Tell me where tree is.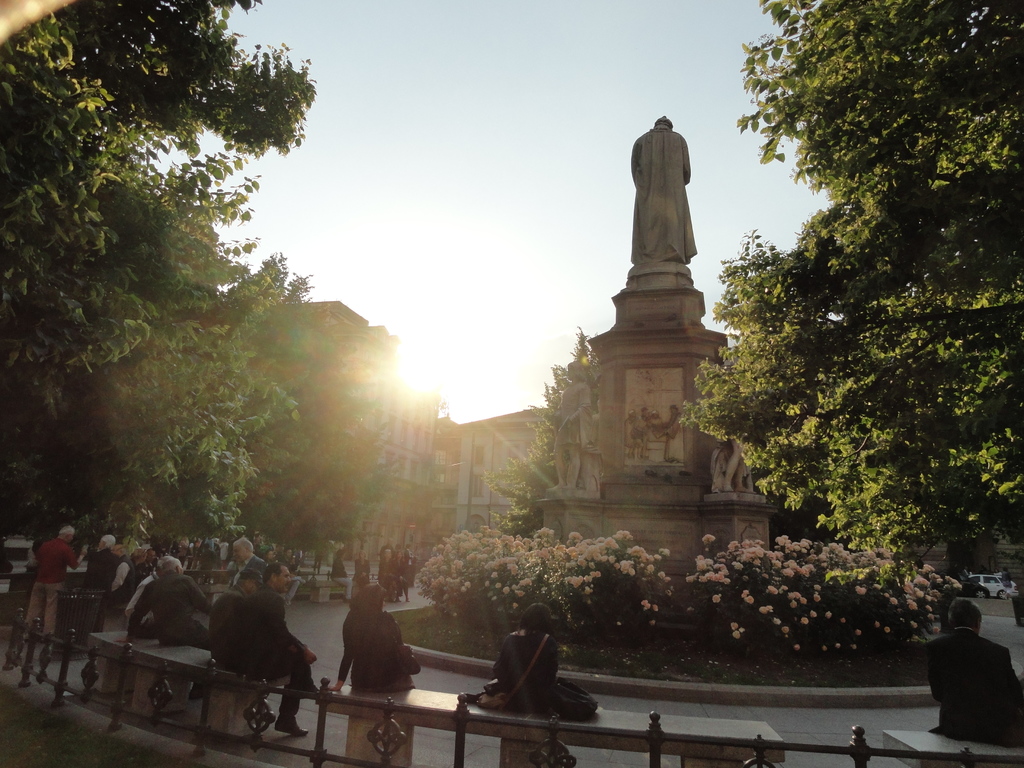
tree is at (x1=492, y1=327, x2=598, y2=538).
